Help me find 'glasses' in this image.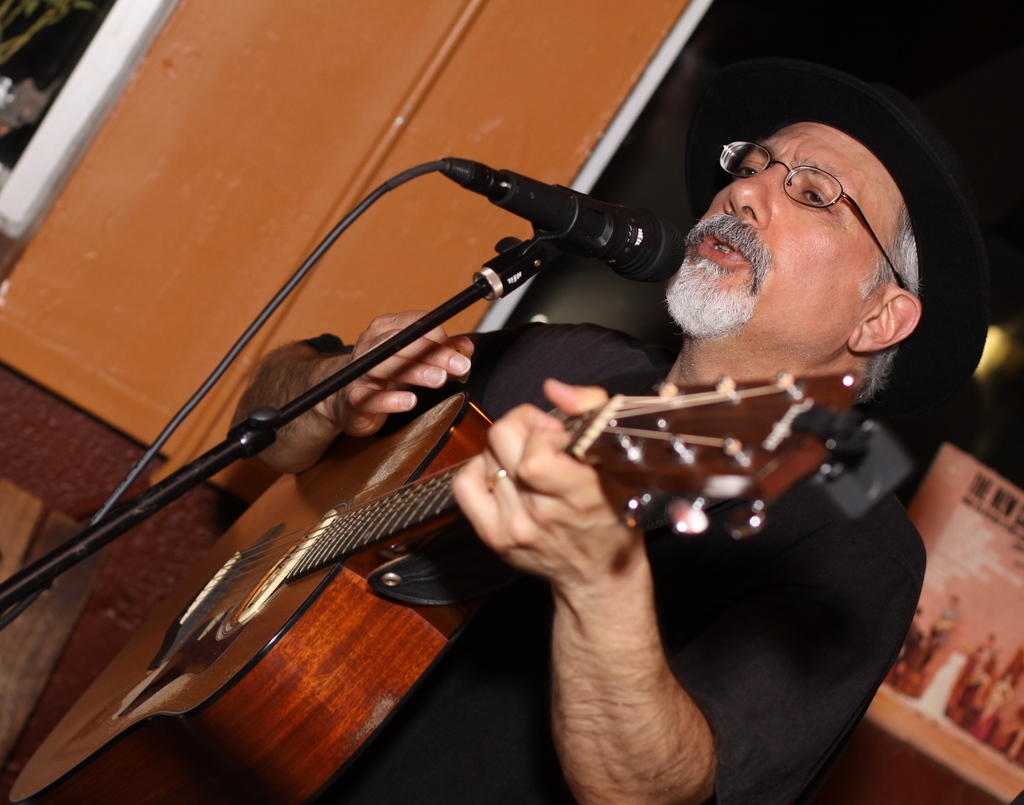
Found it: [x1=717, y1=140, x2=905, y2=289].
